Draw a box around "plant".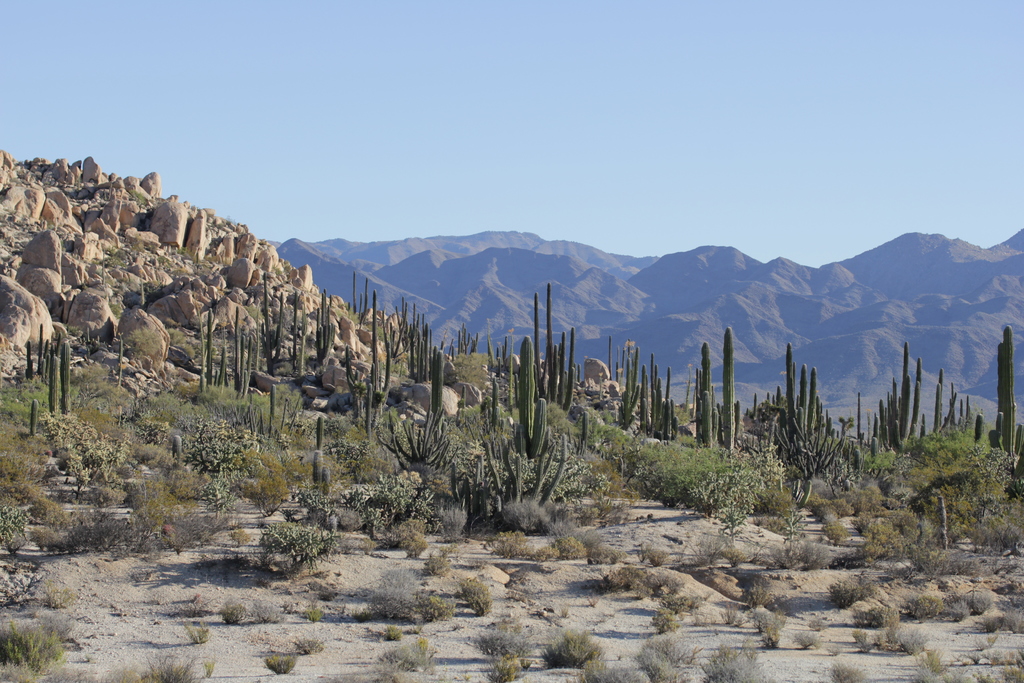
bbox=(305, 592, 327, 622).
